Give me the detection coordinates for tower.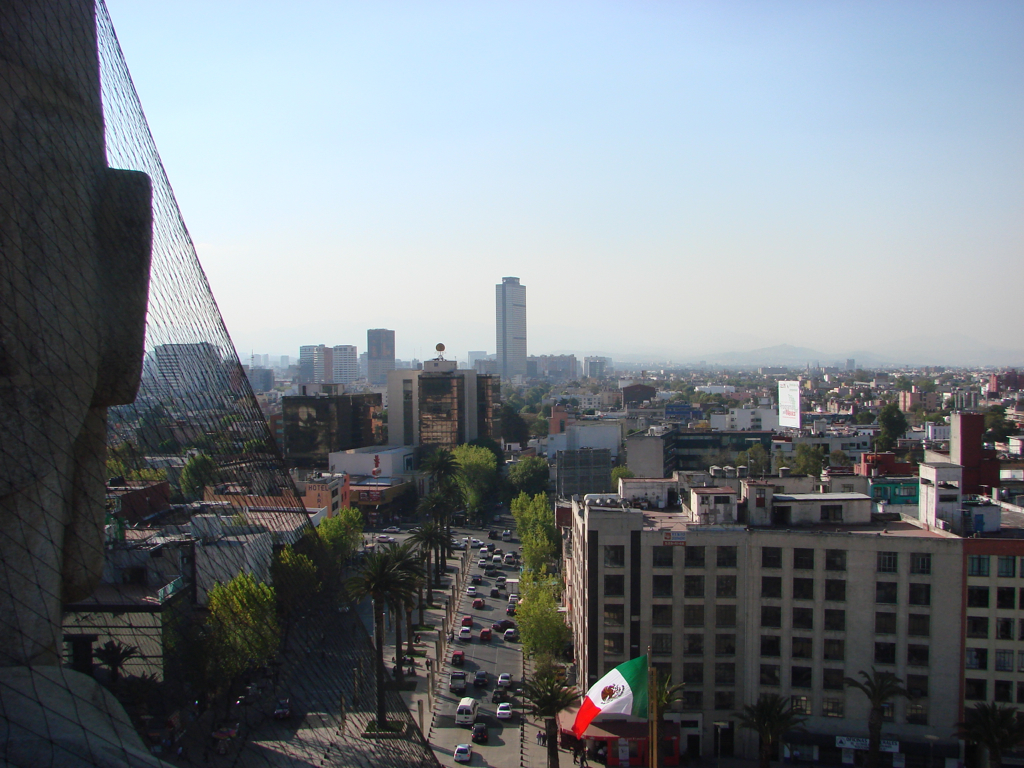
481 258 547 399.
